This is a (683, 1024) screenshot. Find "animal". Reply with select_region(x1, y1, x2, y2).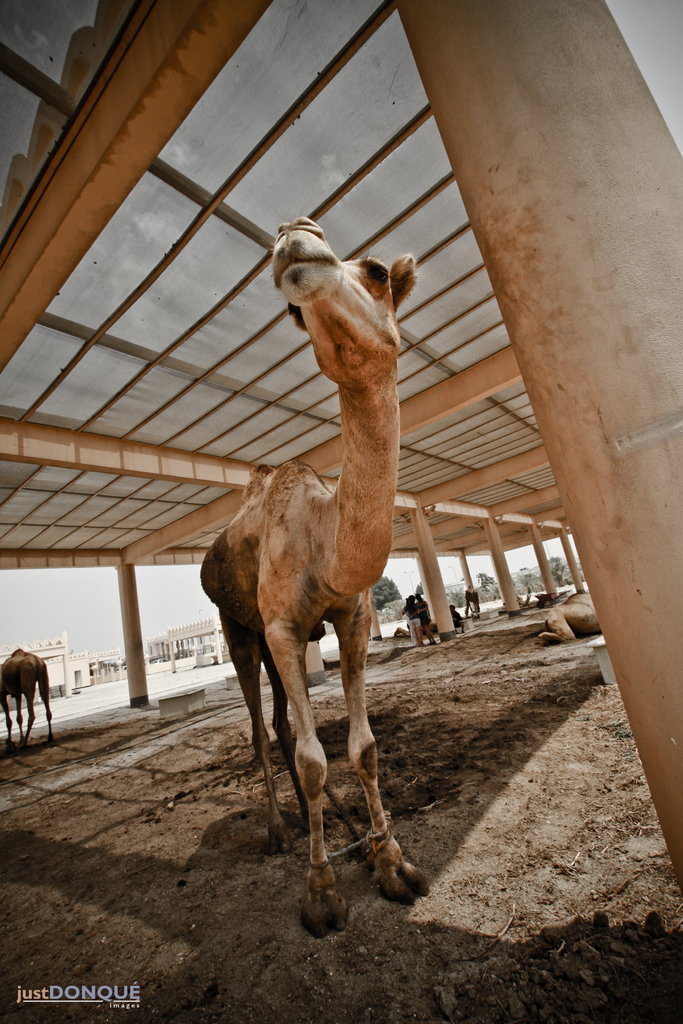
select_region(201, 216, 427, 937).
